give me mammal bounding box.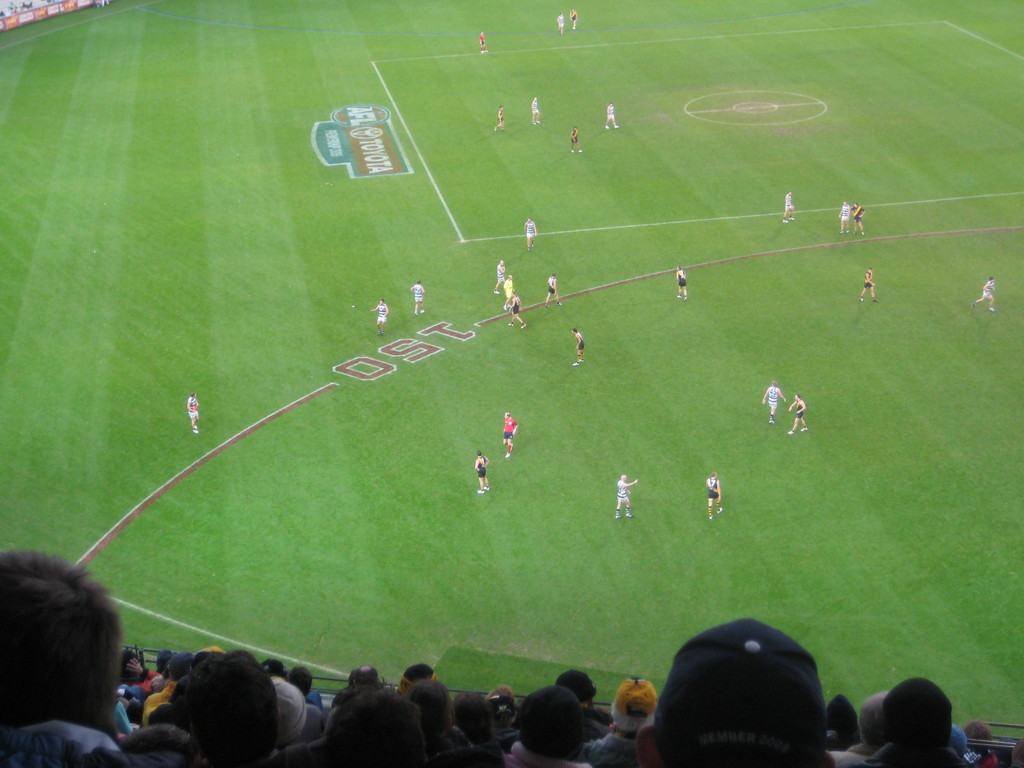
select_region(498, 410, 518, 458).
